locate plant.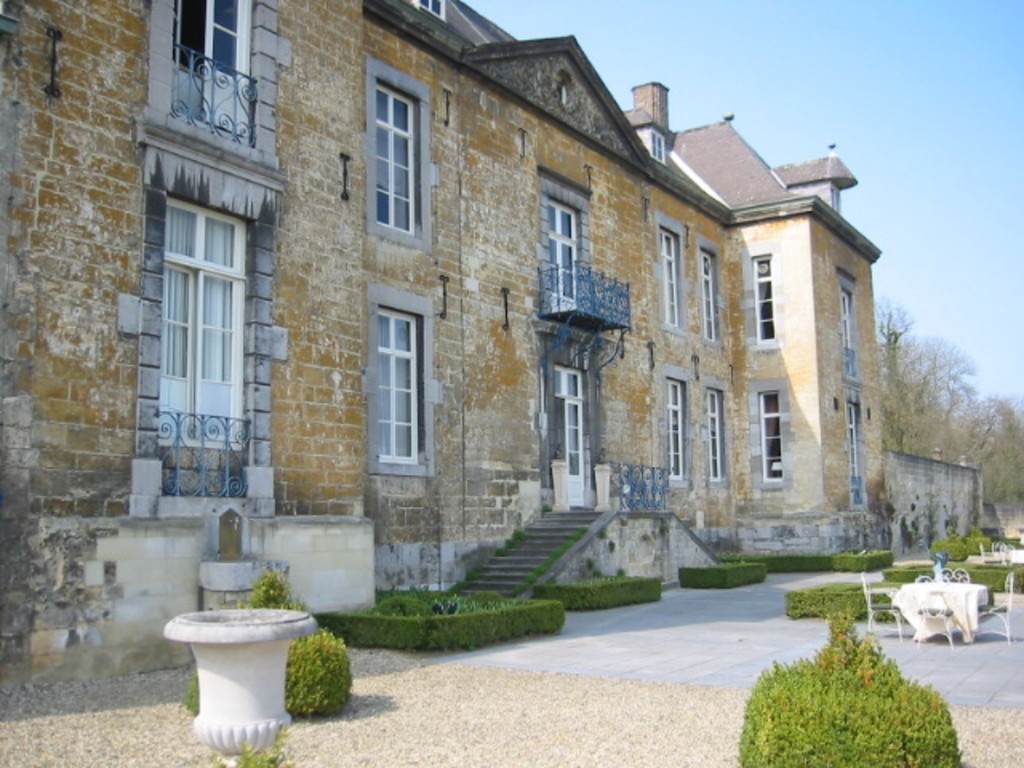
Bounding box: BBox(232, 739, 293, 766).
